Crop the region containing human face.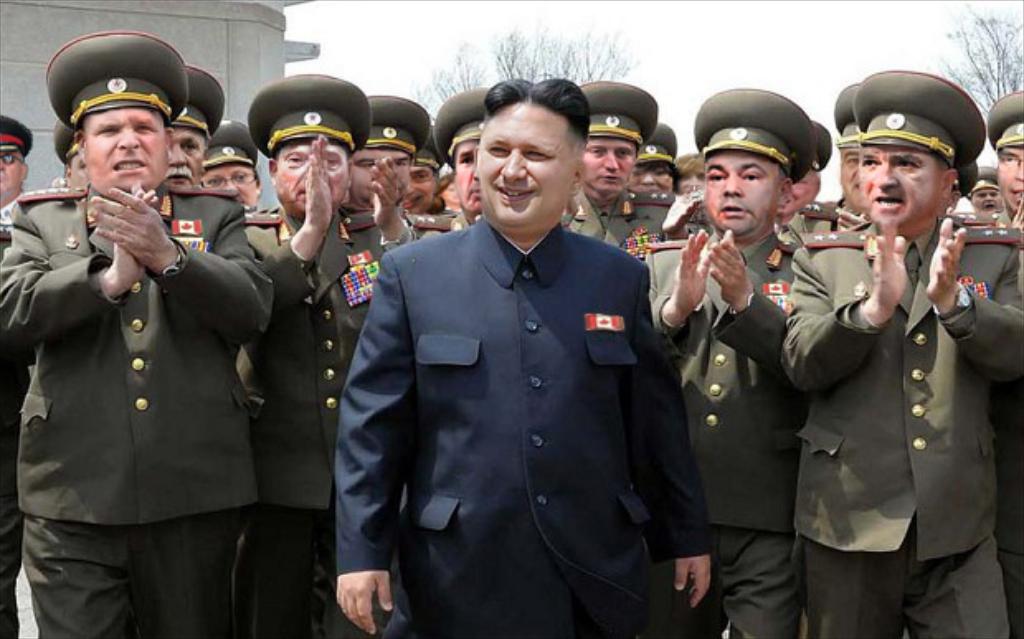
Crop region: BBox(477, 102, 575, 233).
